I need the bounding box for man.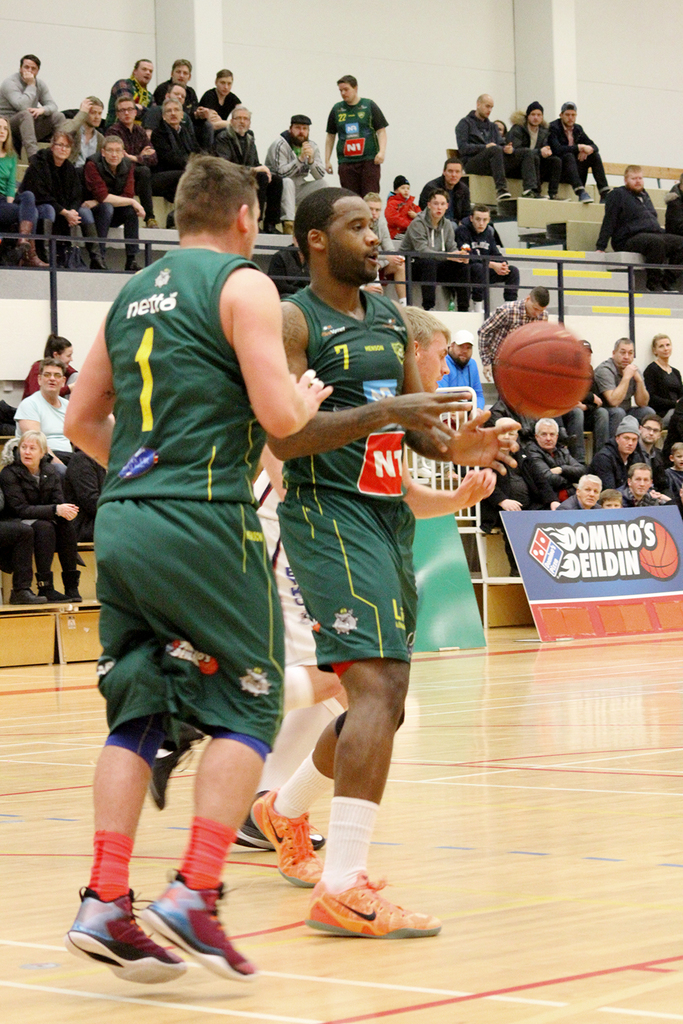
Here it is: 127,56,158,105.
